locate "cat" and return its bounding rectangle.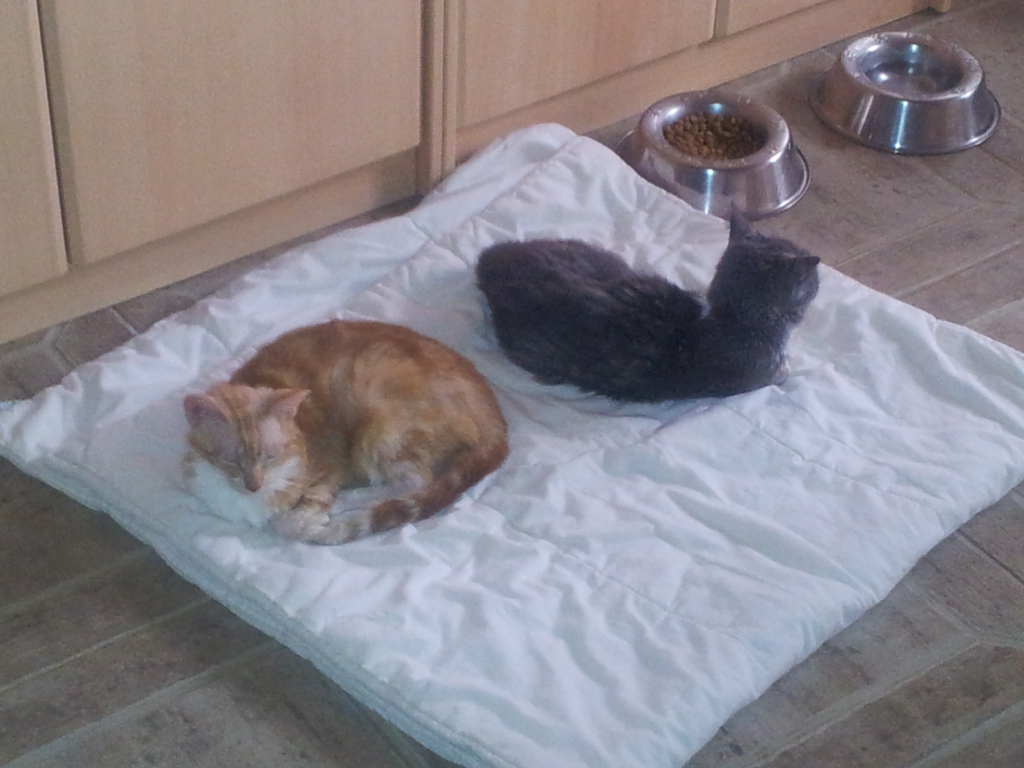
(472,202,822,401).
